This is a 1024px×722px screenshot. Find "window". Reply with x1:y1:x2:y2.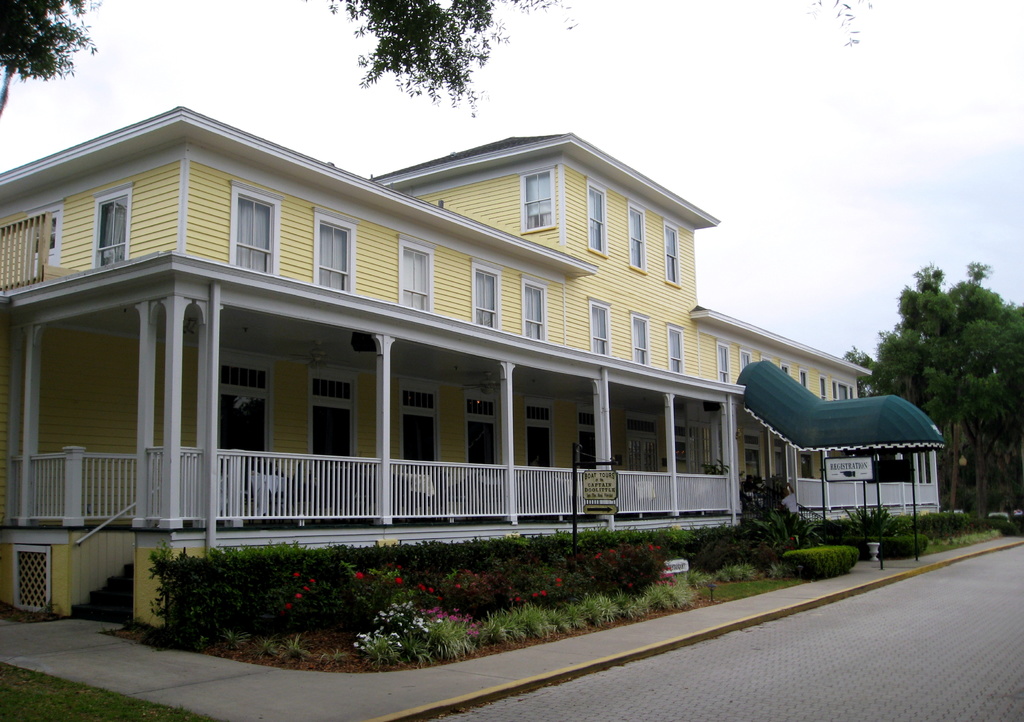
717:346:730:383.
